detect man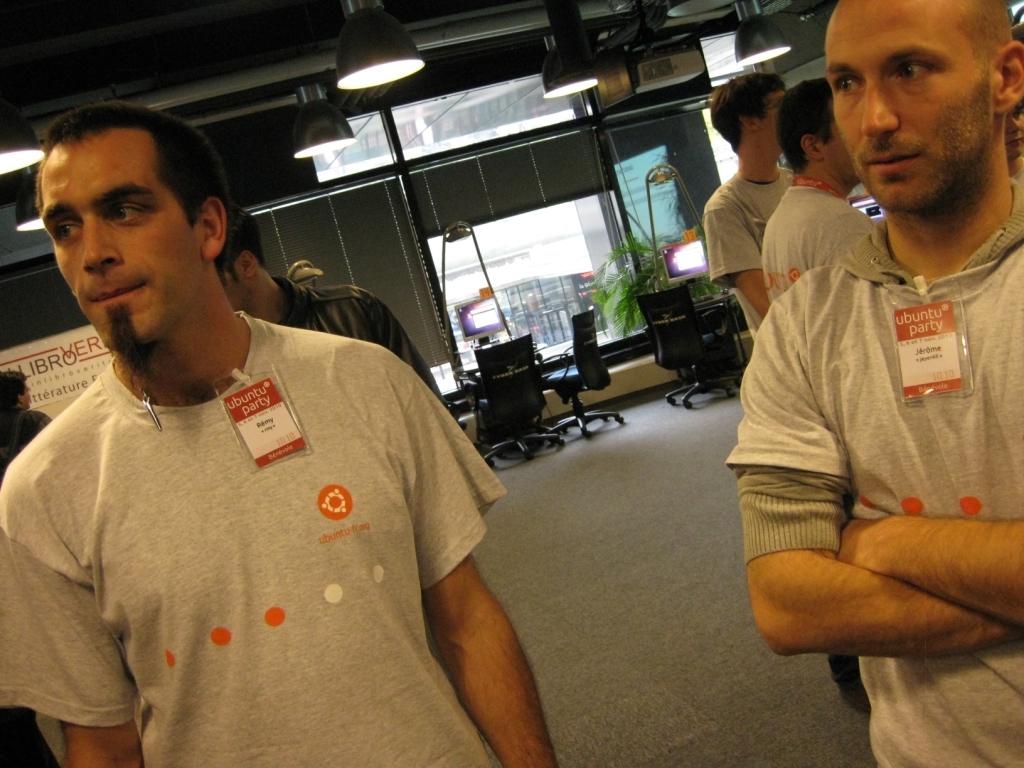
[707, 68, 805, 344]
